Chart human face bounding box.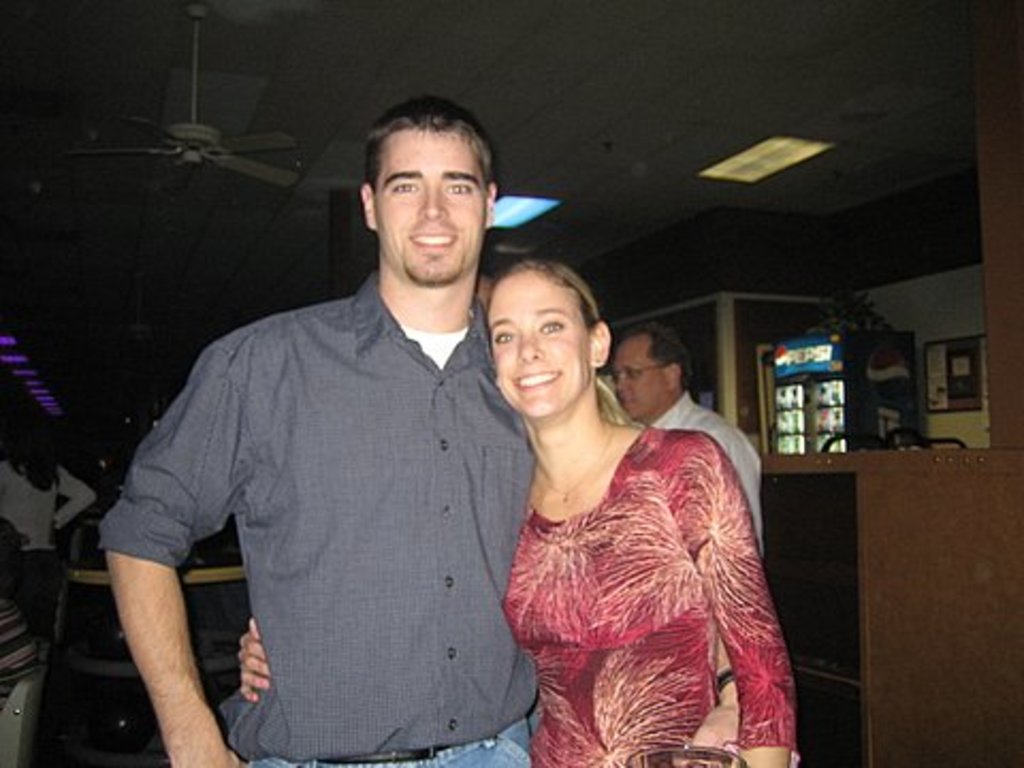
Charted: (left=608, top=329, right=659, bottom=418).
